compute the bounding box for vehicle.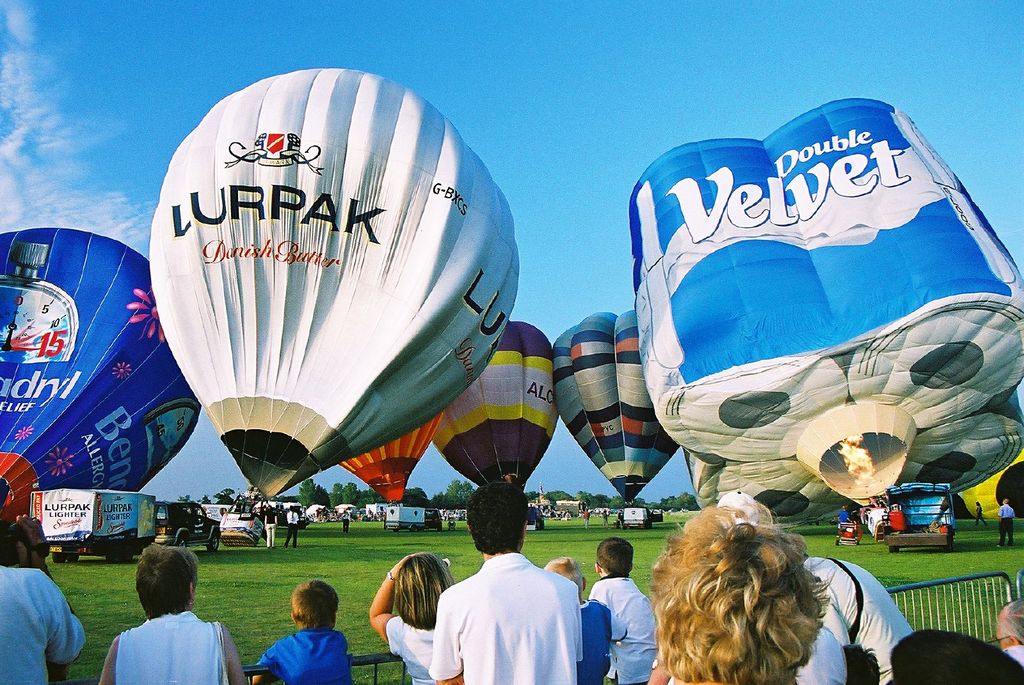
831 517 862 546.
